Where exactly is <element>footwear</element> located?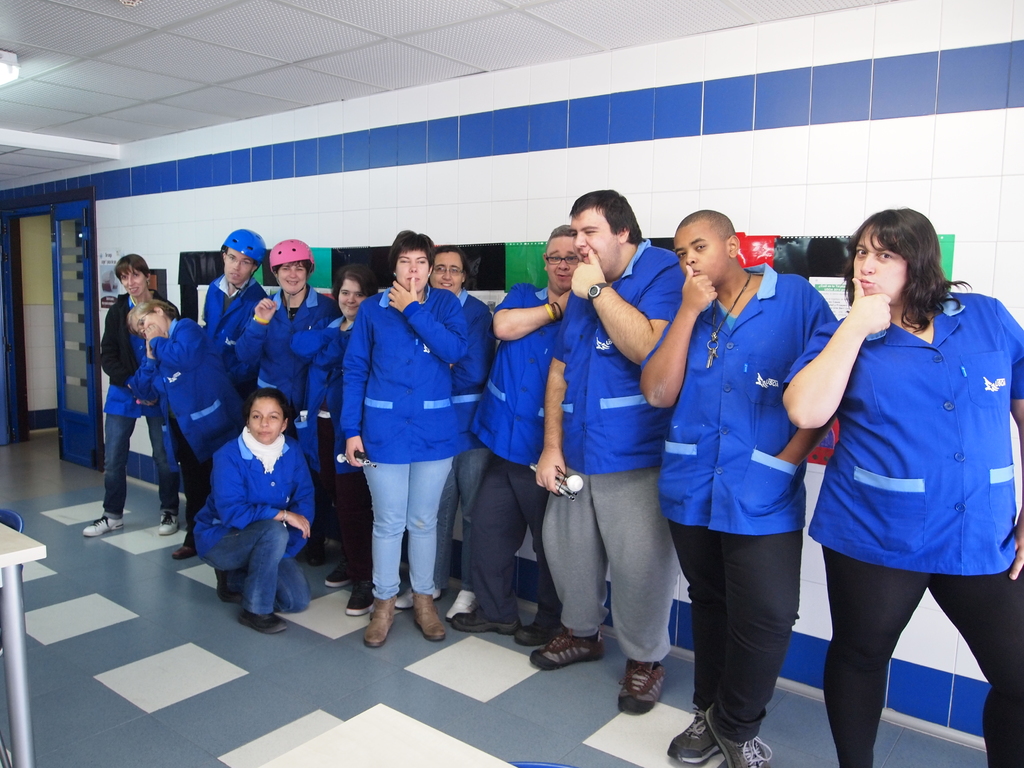
Its bounding box is 445/583/472/621.
